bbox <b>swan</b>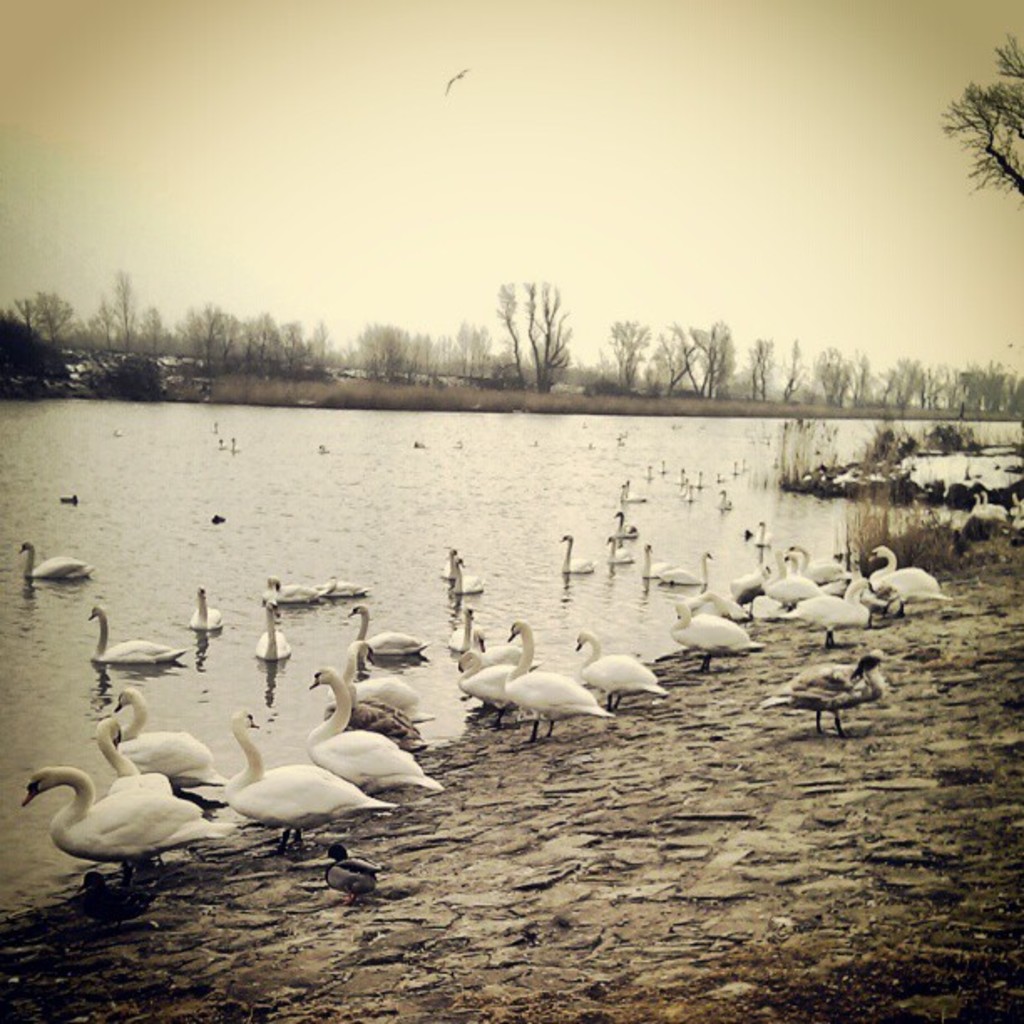
bbox=(1011, 494, 1022, 512)
